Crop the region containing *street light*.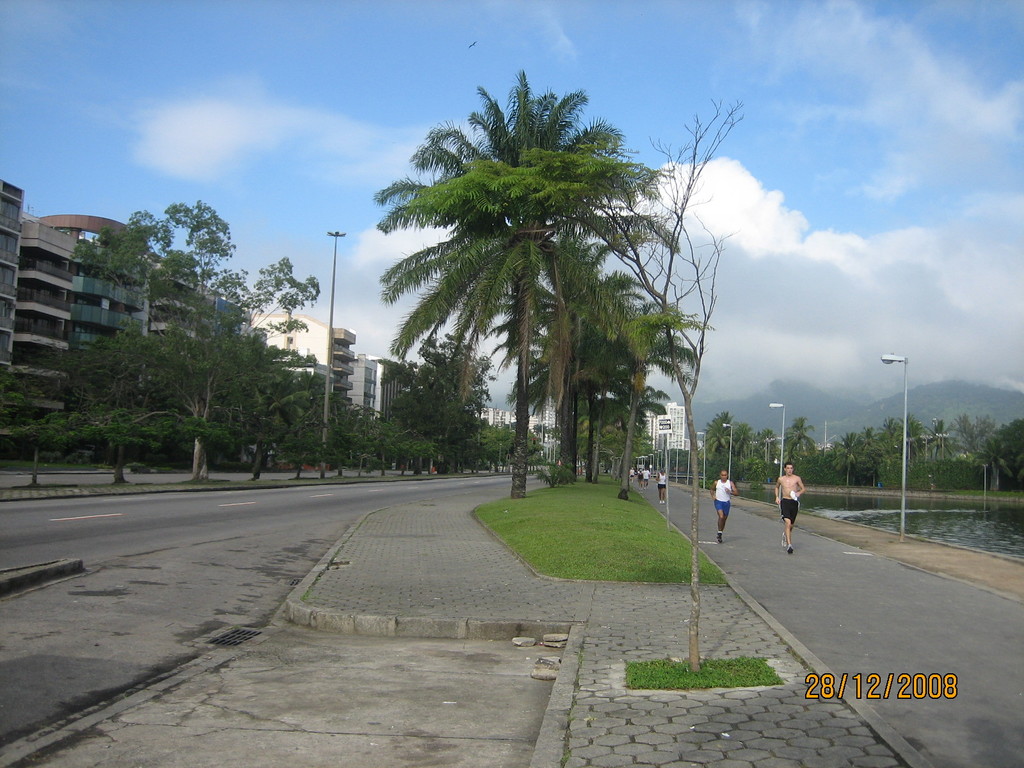
Crop region: {"left": 903, "top": 437, "right": 913, "bottom": 460}.
